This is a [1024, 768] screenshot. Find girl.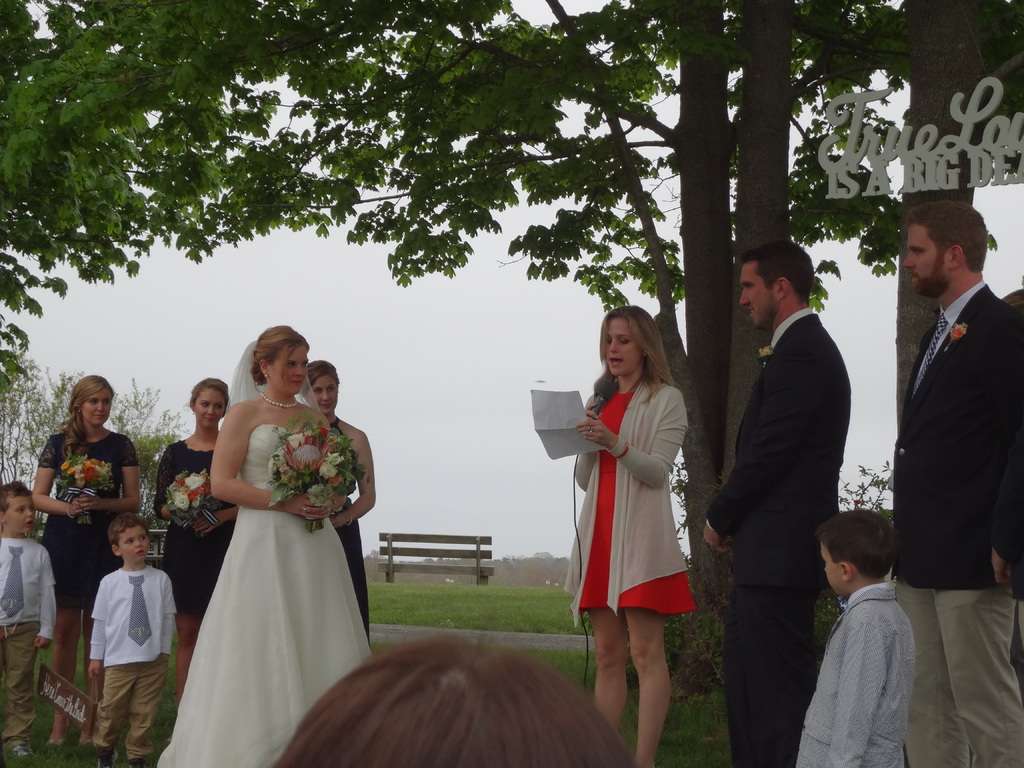
Bounding box: locate(561, 300, 698, 763).
